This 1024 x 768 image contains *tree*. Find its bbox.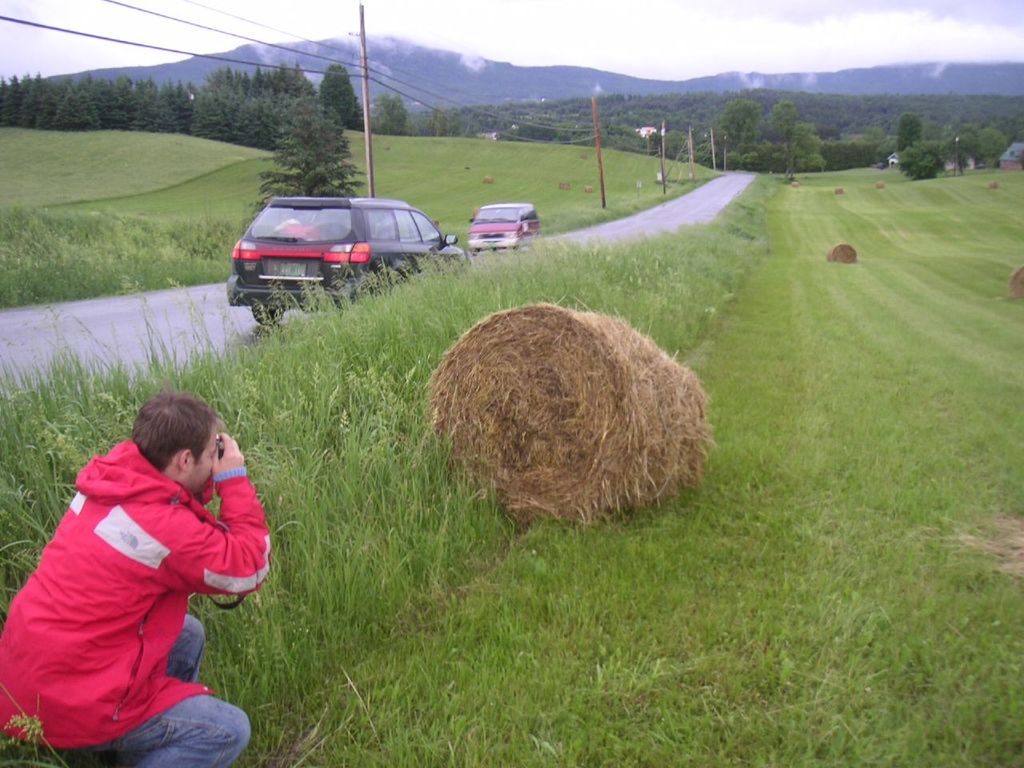
[left=104, top=74, right=137, bottom=125].
